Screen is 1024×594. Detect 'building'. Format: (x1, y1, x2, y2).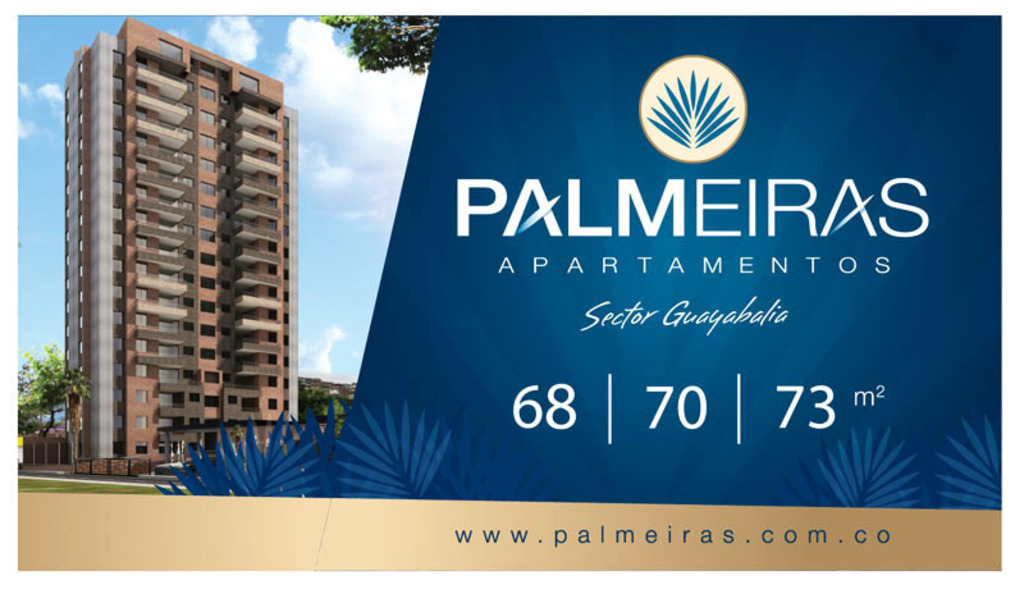
(6, 12, 301, 484).
